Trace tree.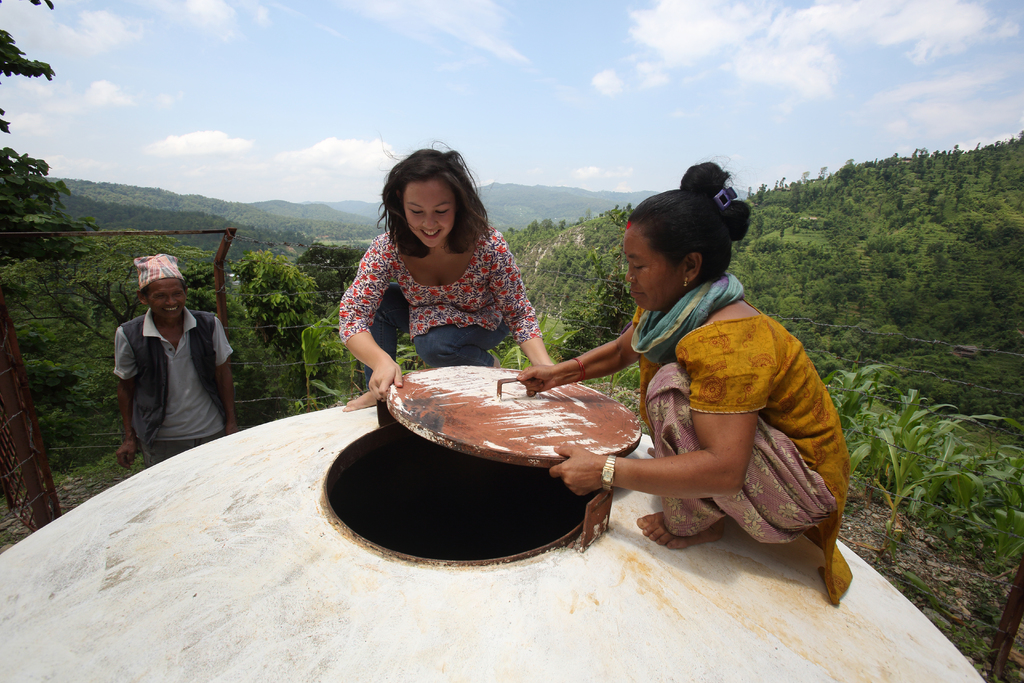
Traced to 0, 0, 119, 604.
